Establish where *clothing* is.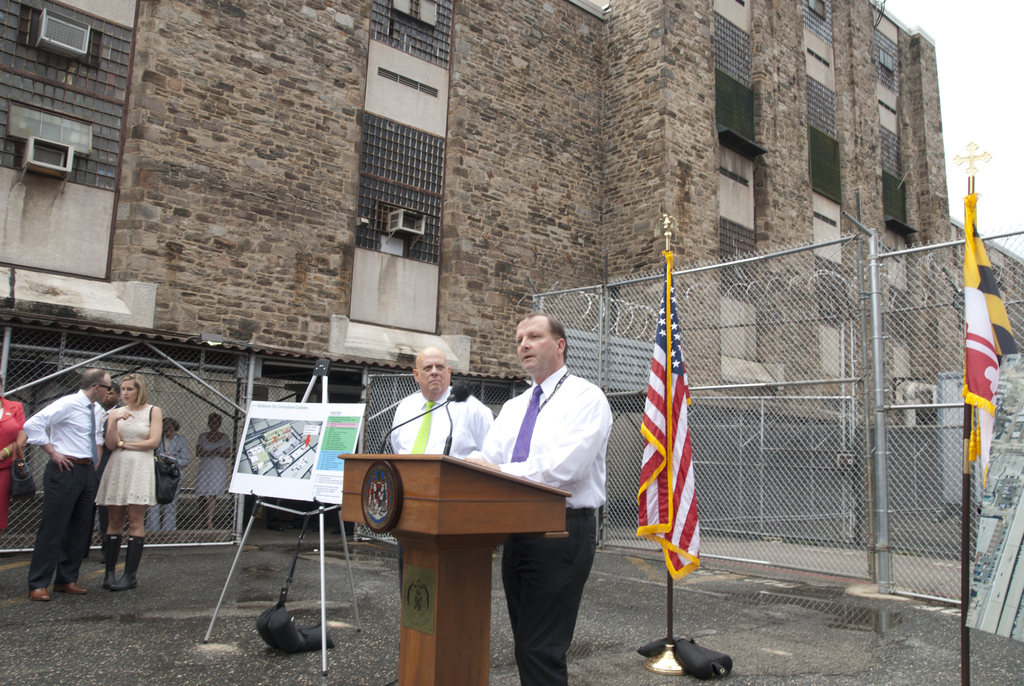
Established at bbox=[390, 384, 495, 589].
